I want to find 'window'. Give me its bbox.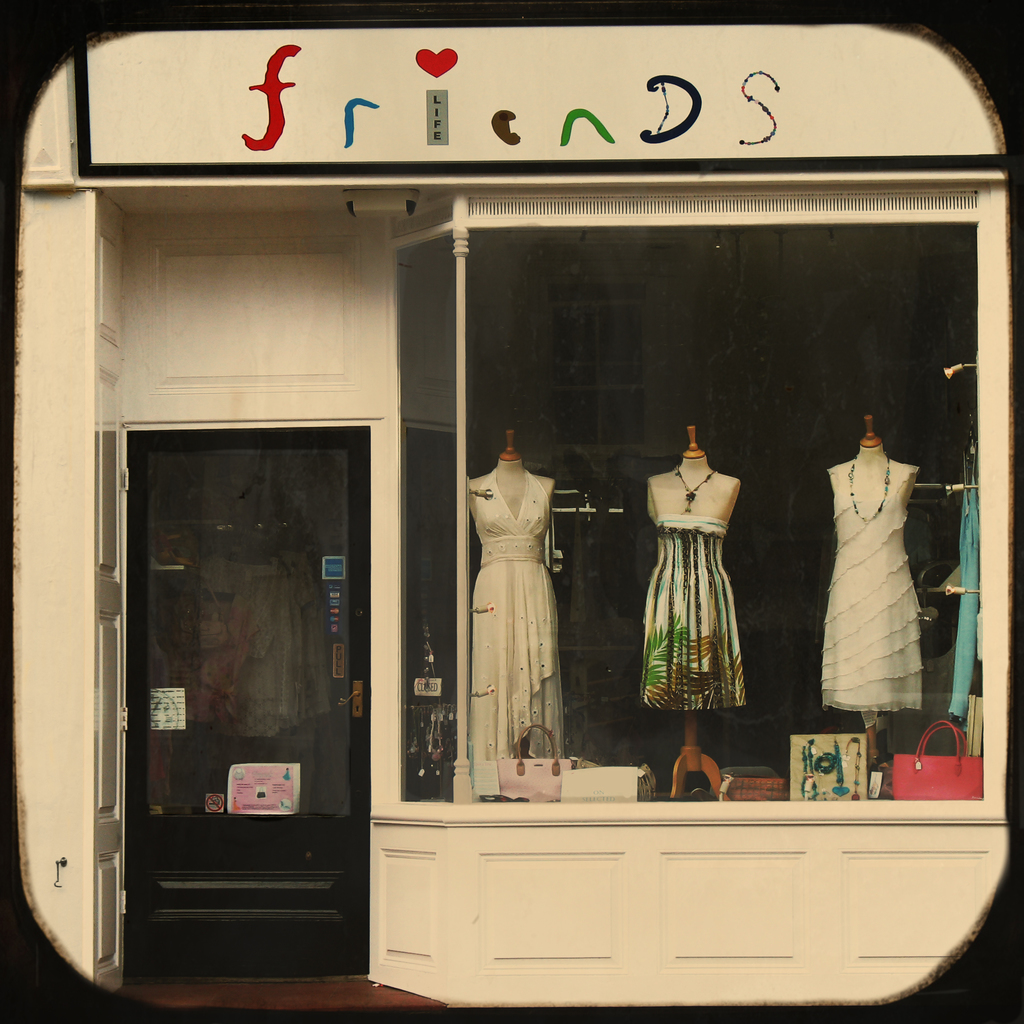
396, 191, 994, 816.
